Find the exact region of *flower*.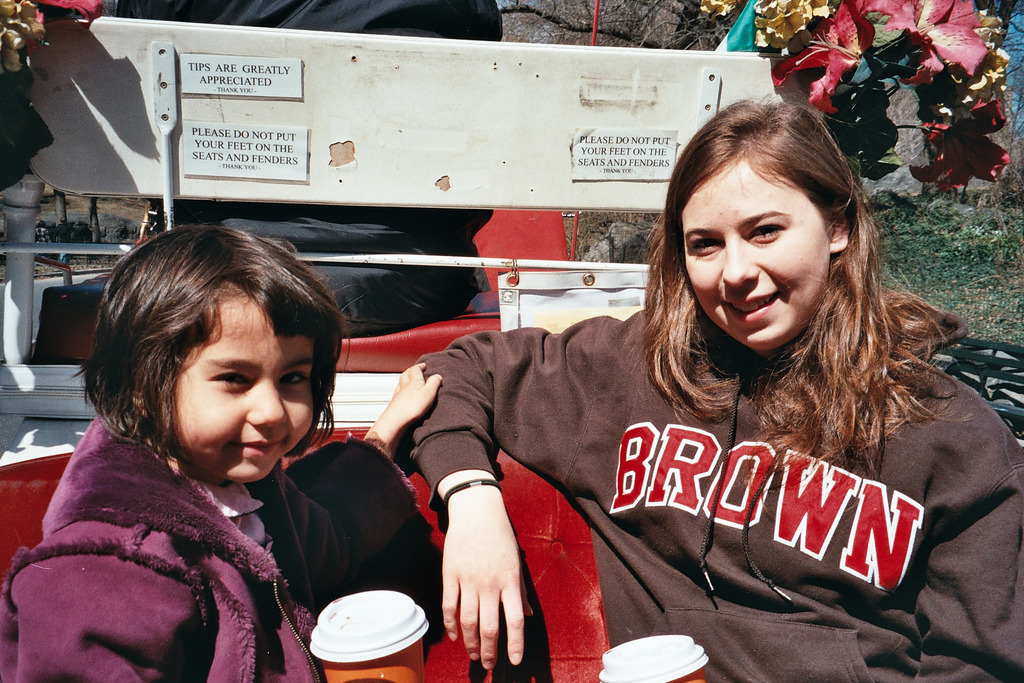
Exact region: (908, 97, 1010, 191).
